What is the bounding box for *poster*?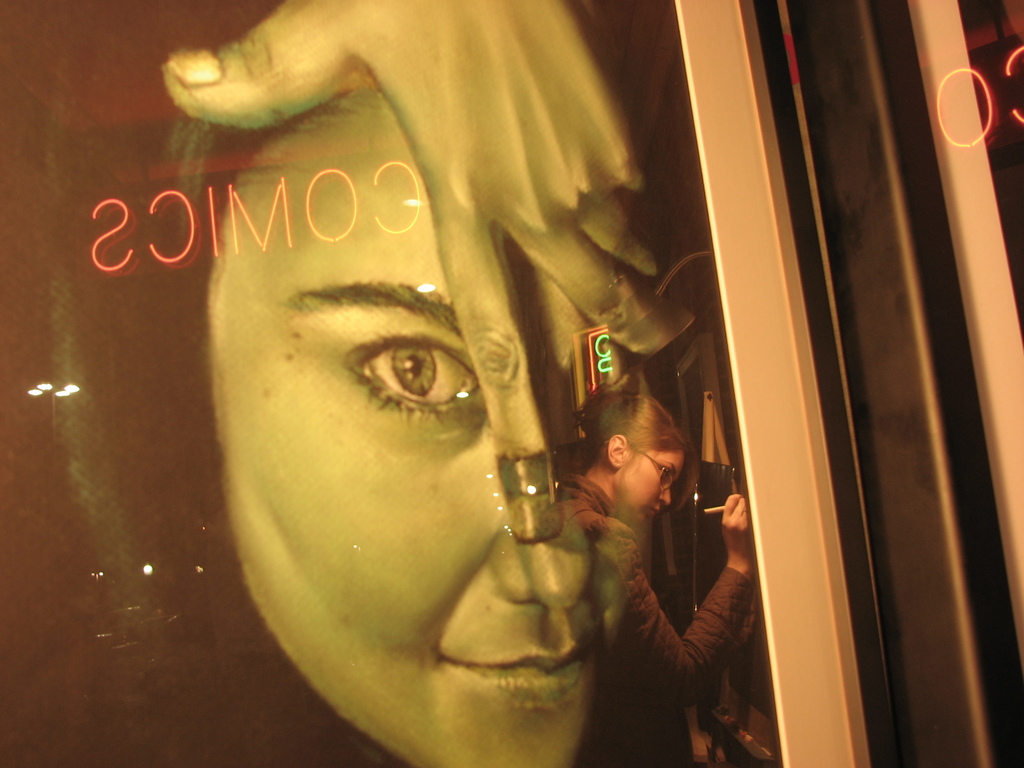
locate(0, 0, 1023, 767).
